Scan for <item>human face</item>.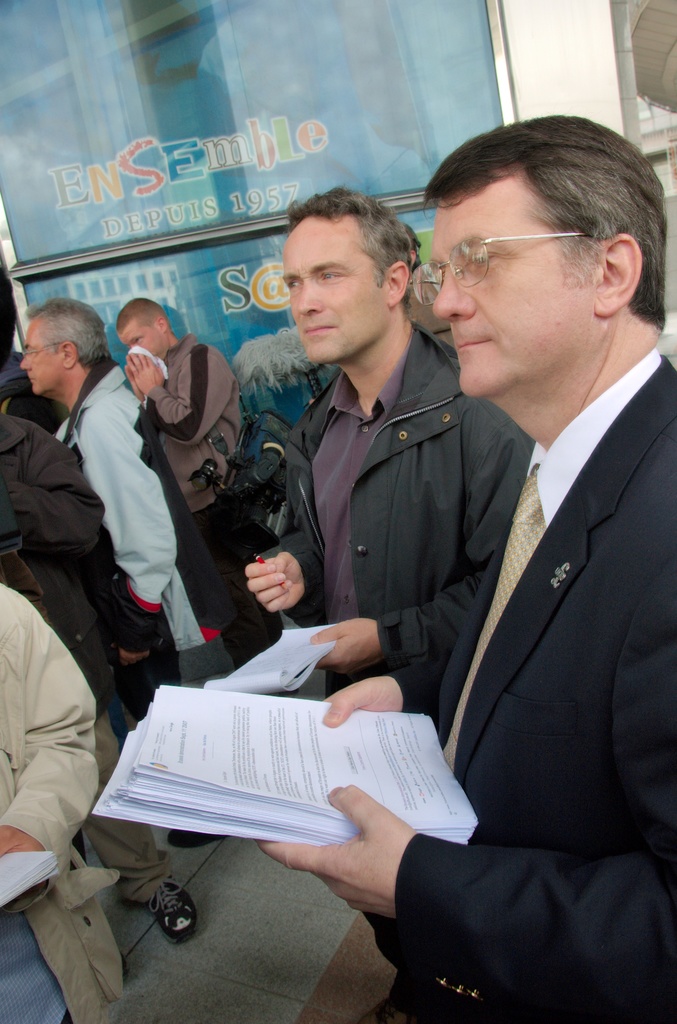
Scan result: left=430, top=175, right=592, bottom=399.
